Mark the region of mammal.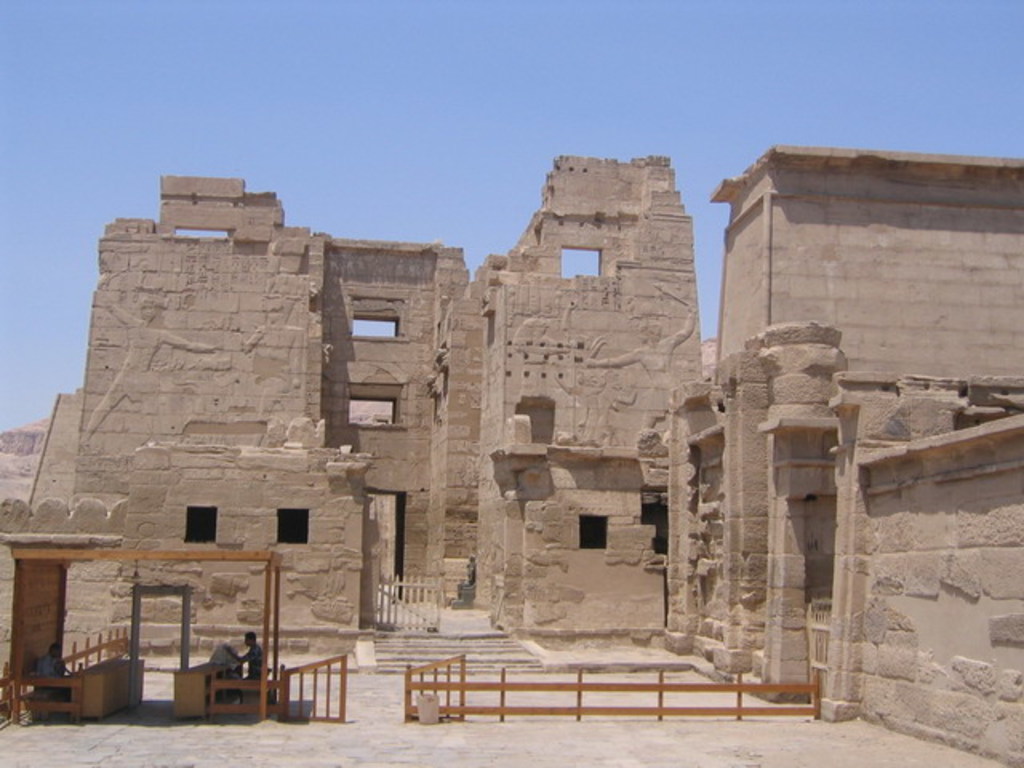
Region: {"left": 35, "top": 646, "right": 59, "bottom": 701}.
